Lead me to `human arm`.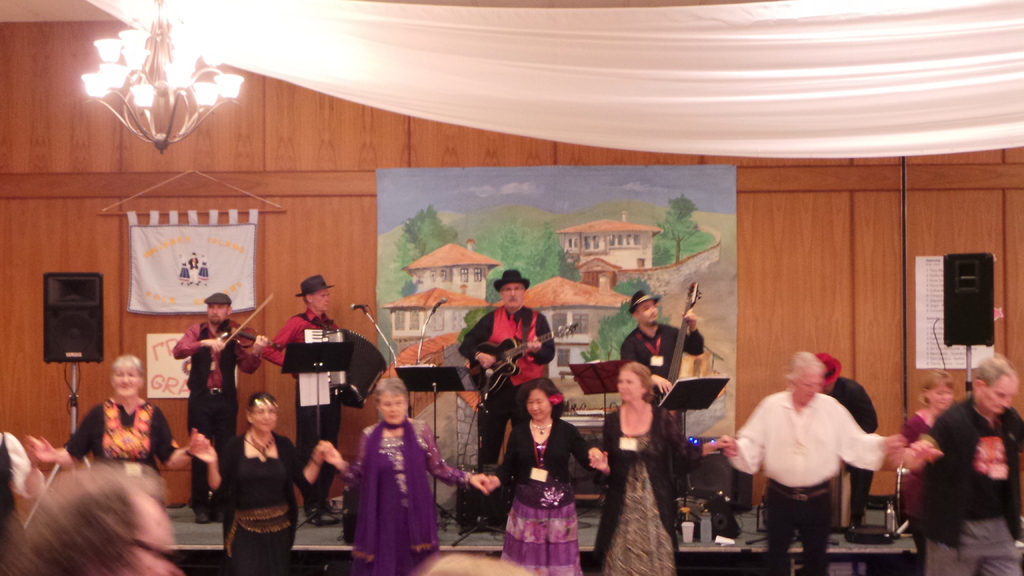
Lead to crop(454, 314, 498, 370).
